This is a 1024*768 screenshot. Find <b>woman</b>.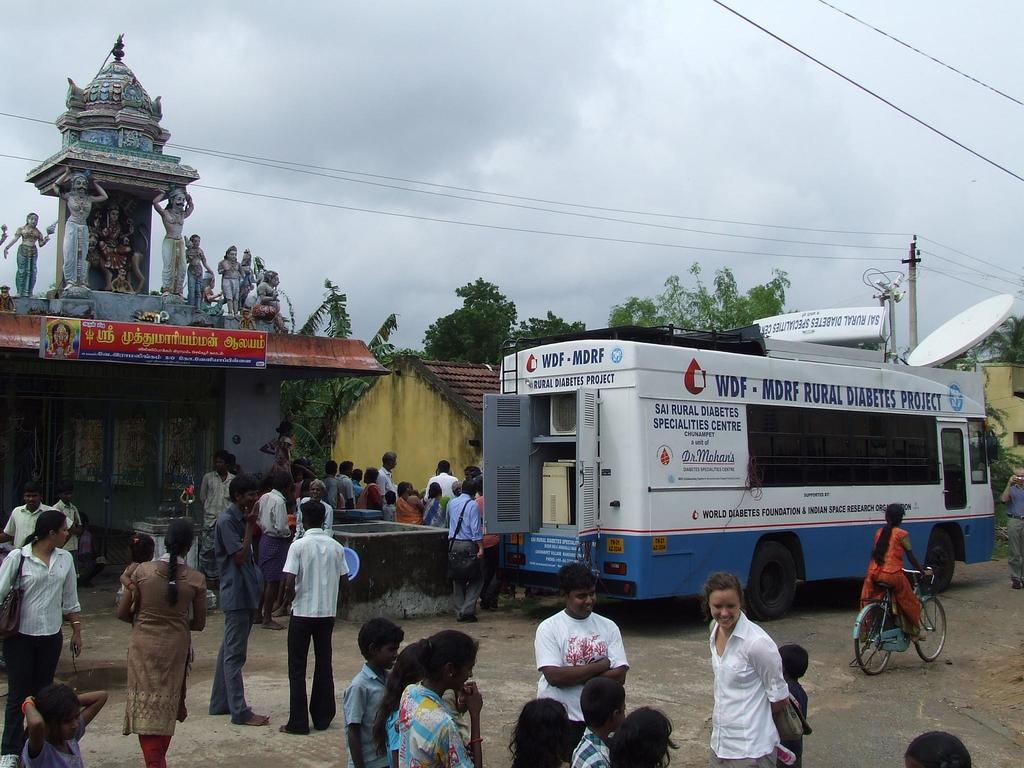
Bounding box: box(706, 579, 789, 767).
